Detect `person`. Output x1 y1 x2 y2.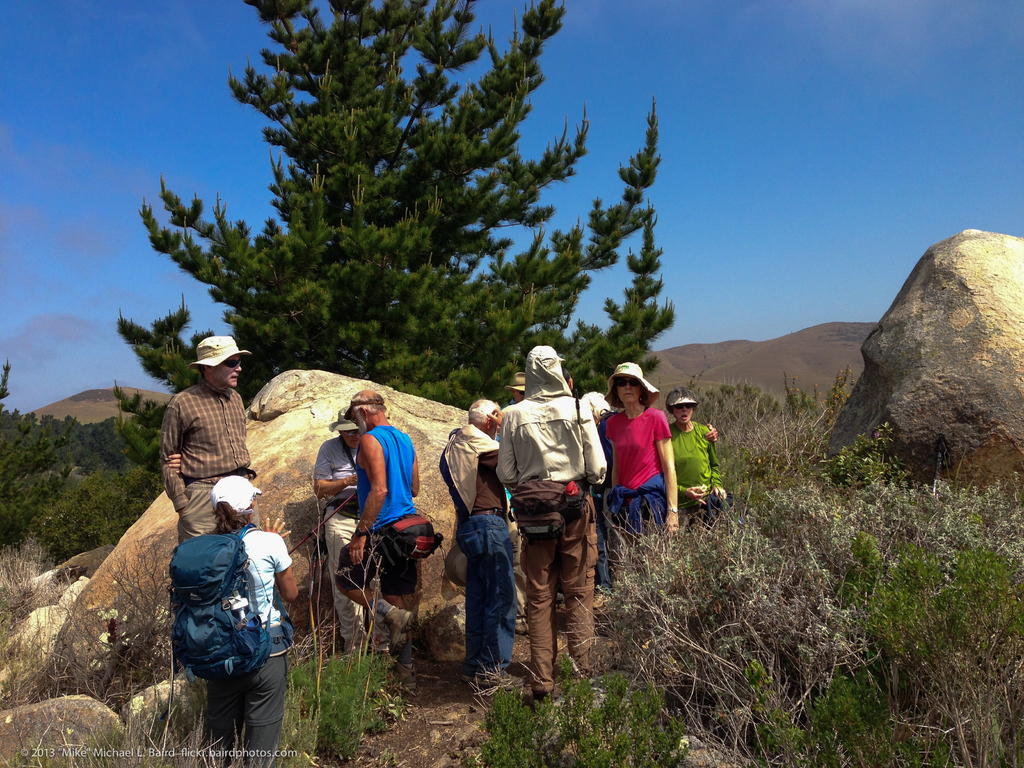
494 346 607 701.
